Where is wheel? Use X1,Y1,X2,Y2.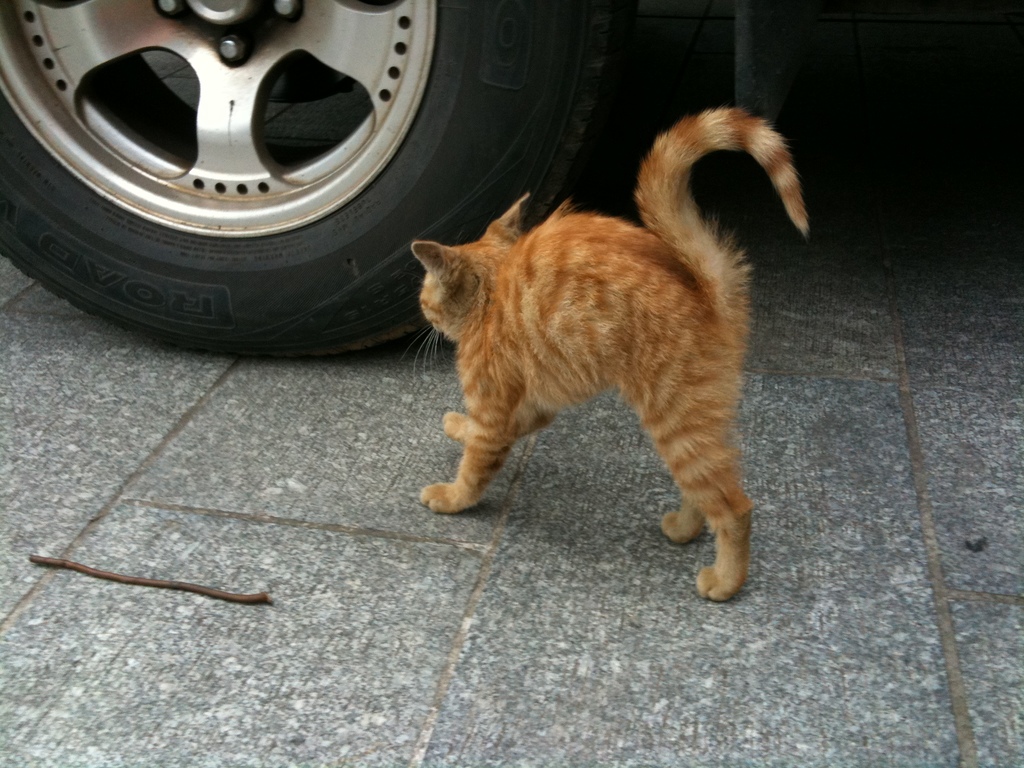
0,0,616,361.
